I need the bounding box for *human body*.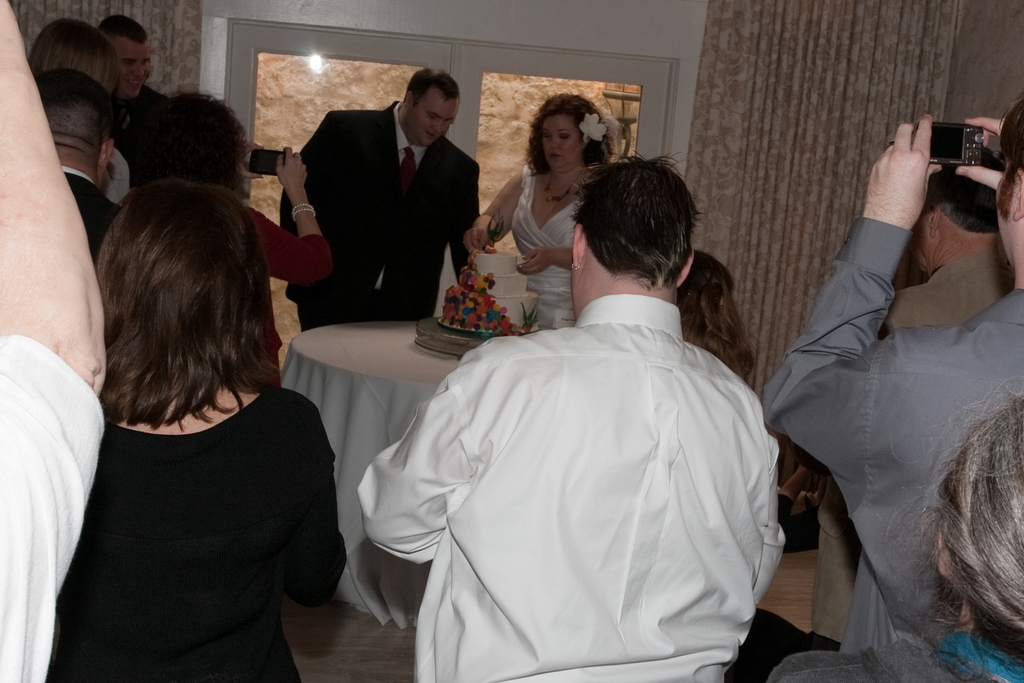
Here it is: (353,151,787,682).
